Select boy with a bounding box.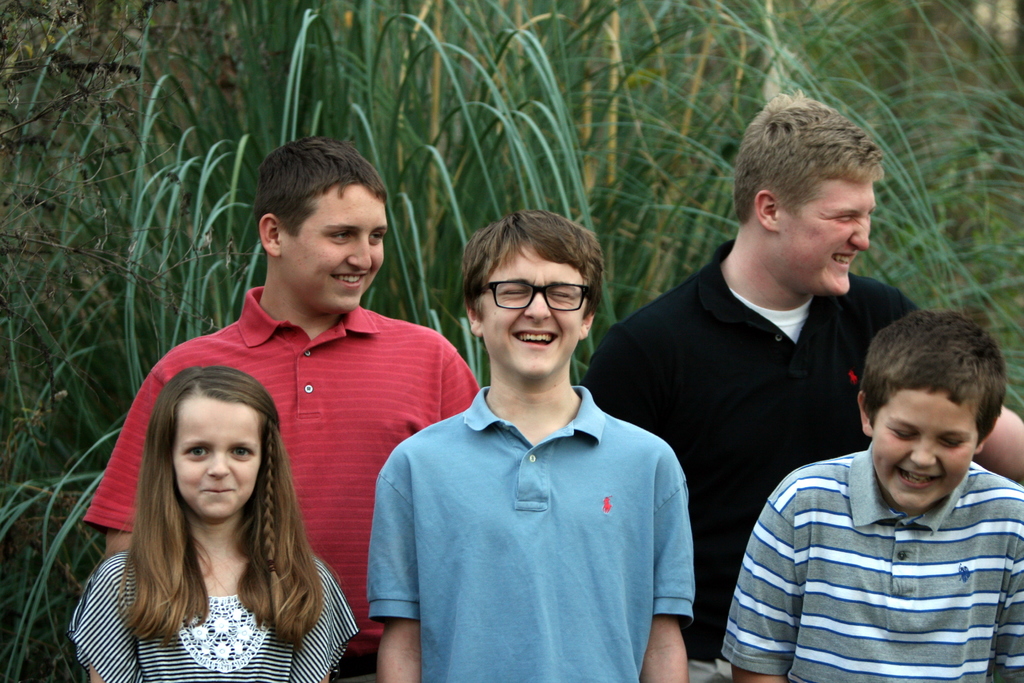
[x1=721, y1=313, x2=1023, y2=682].
